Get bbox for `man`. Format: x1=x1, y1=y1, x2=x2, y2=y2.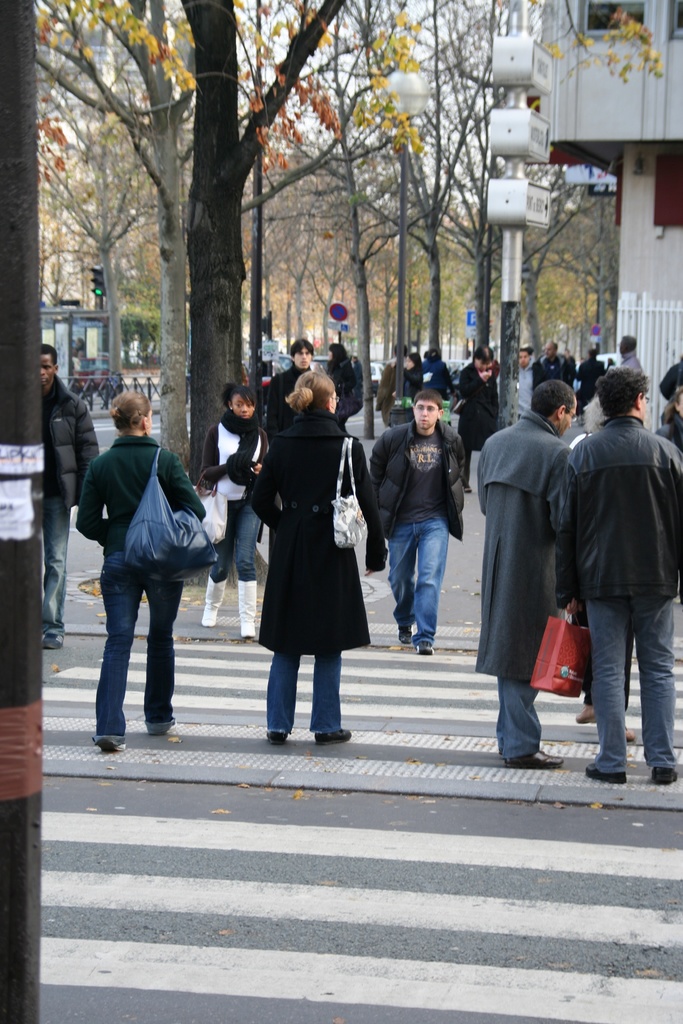
x1=541, y1=348, x2=663, y2=785.
